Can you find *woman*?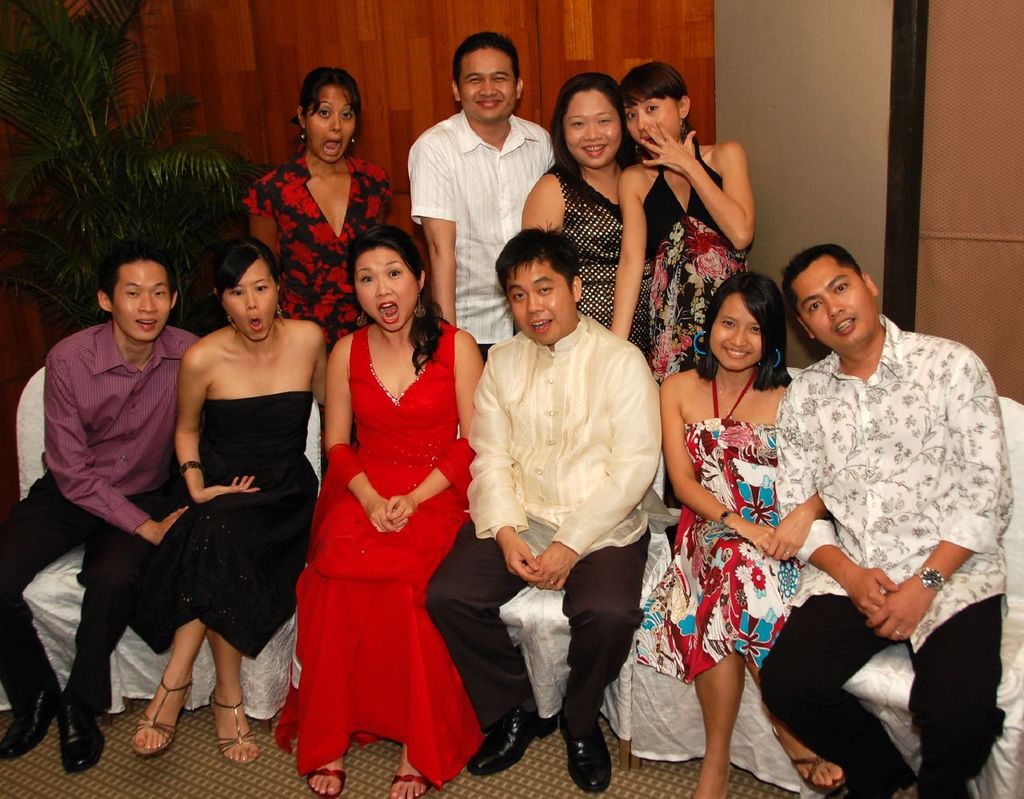
Yes, bounding box: {"left": 127, "top": 236, "right": 331, "bottom": 770}.
